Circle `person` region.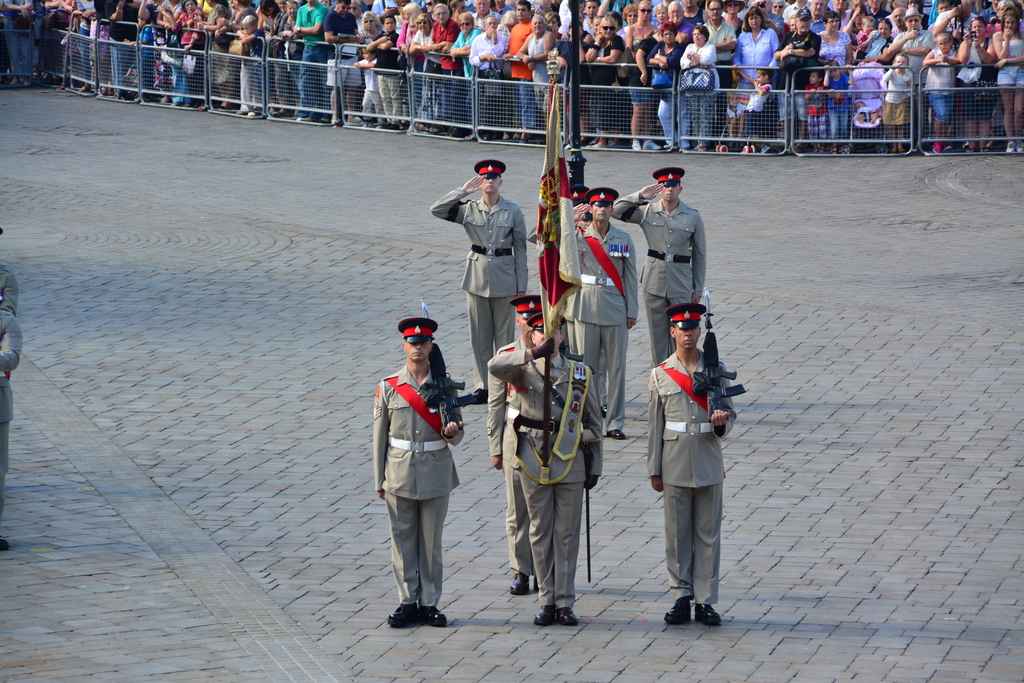
Region: <box>802,68,821,154</box>.
